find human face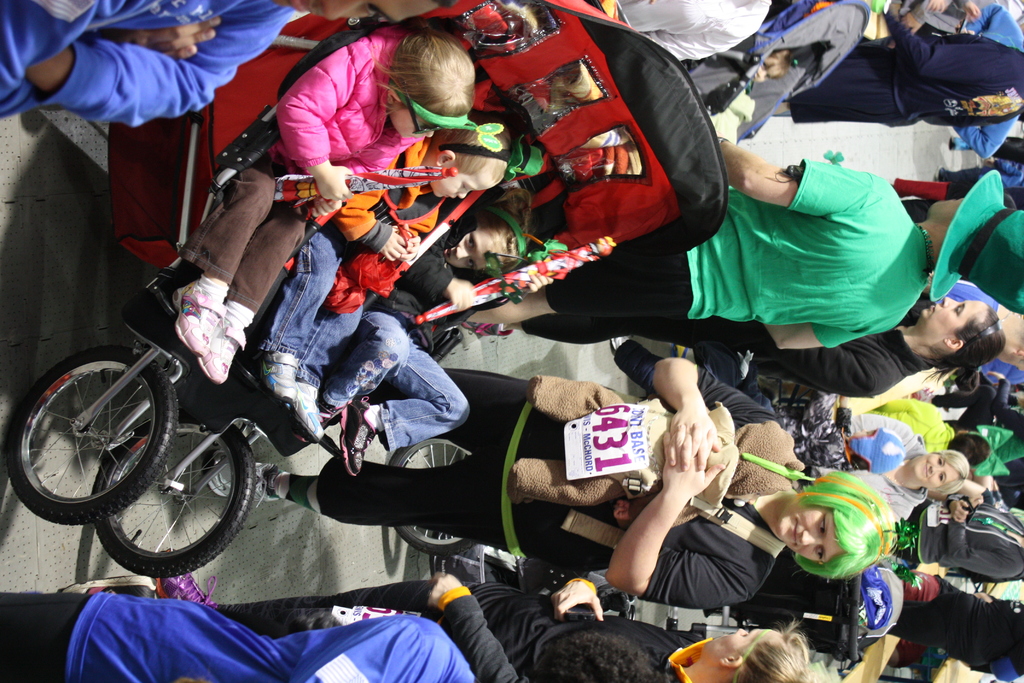
left=697, top=621, right=768, bottom=658
